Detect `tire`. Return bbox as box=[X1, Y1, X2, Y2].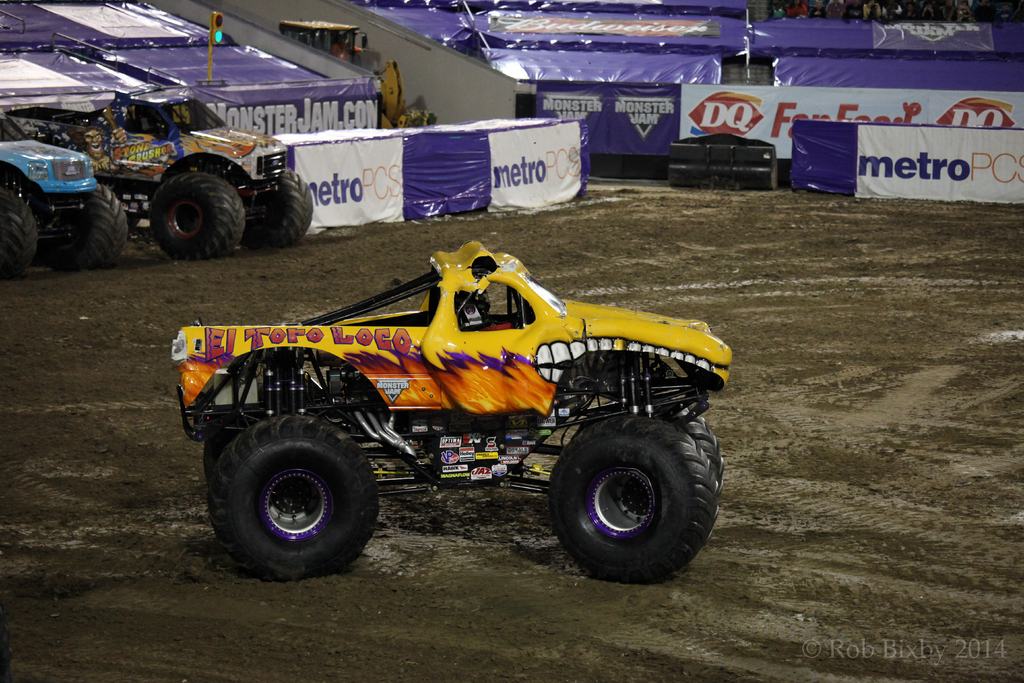
box=[250, 165, 316, 252].
